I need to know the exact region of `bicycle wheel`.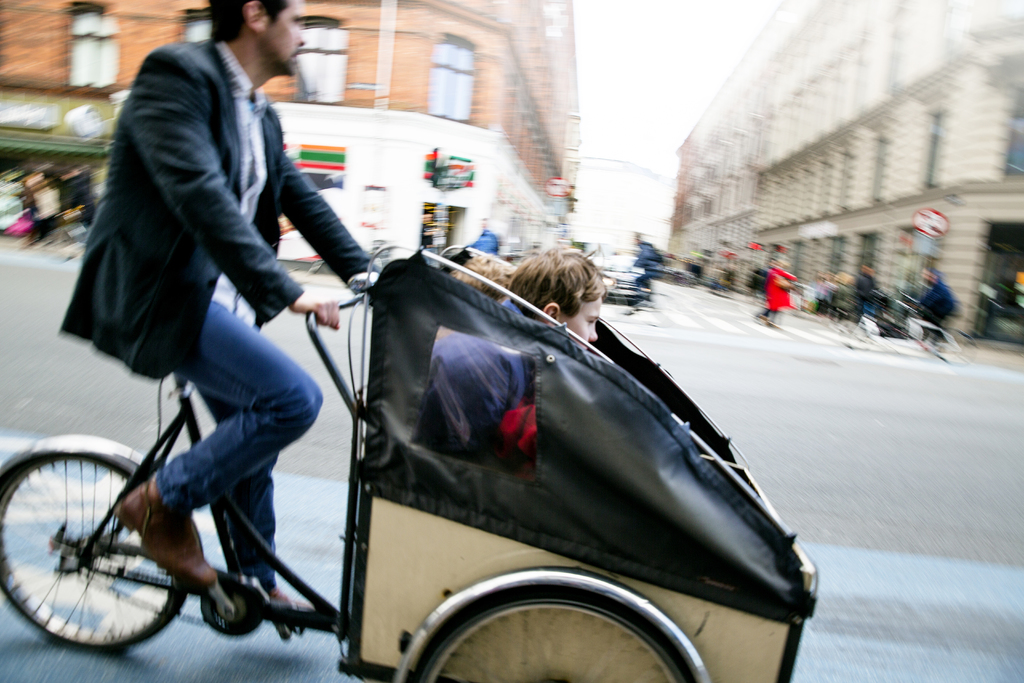
Region: crop(0, 438, 186, 664).
